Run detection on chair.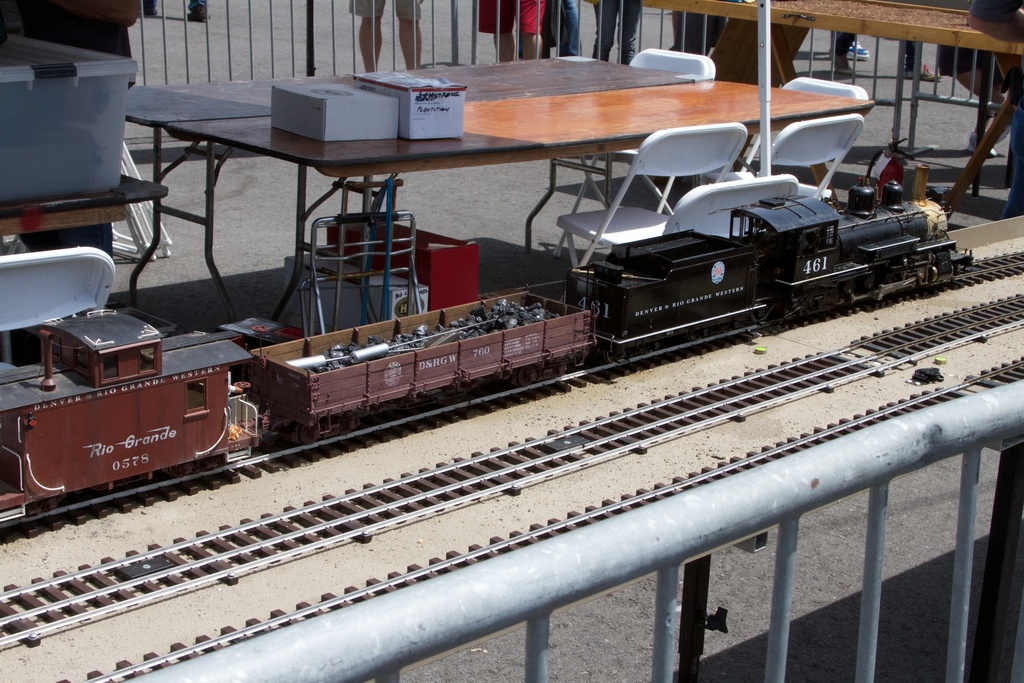
Result: crop(552, 120, 752, 304).
